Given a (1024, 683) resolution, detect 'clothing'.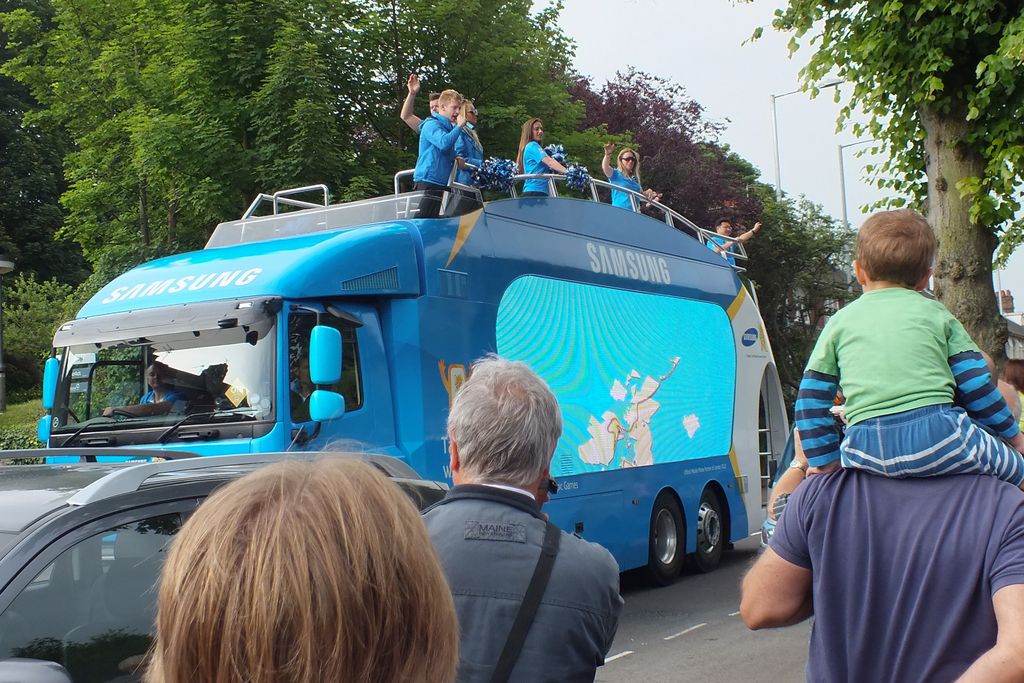
bbox=(708, 236, 738, 266).
